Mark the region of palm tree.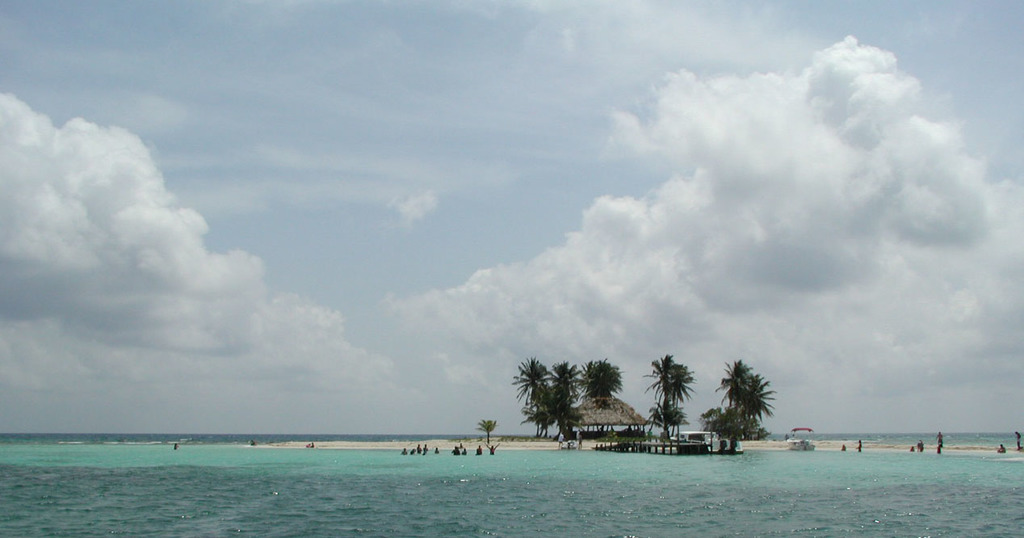
Region: <region>724, 409, 745, 454</region>.
